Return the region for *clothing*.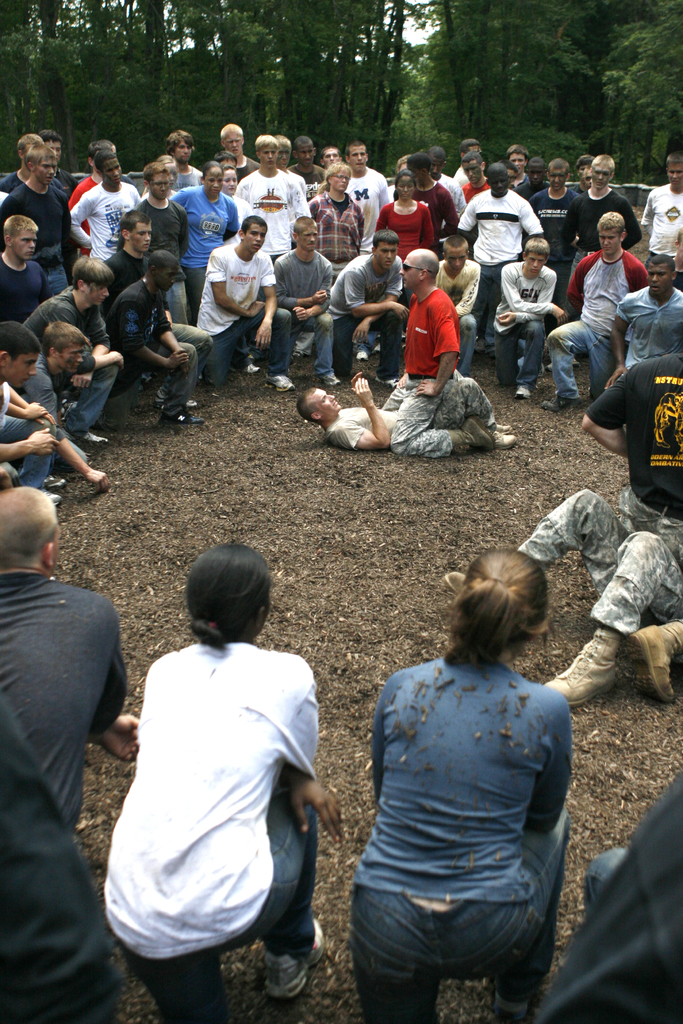
locate(349, 652, 573, 1023).
